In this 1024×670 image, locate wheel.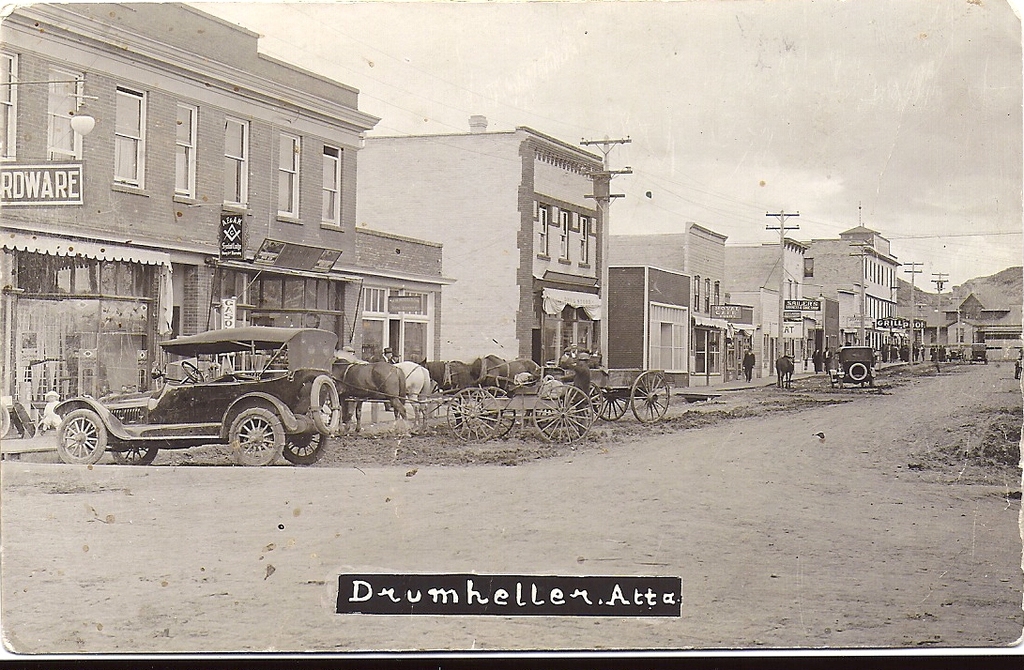
Bounding box: (535,386,591,440).
